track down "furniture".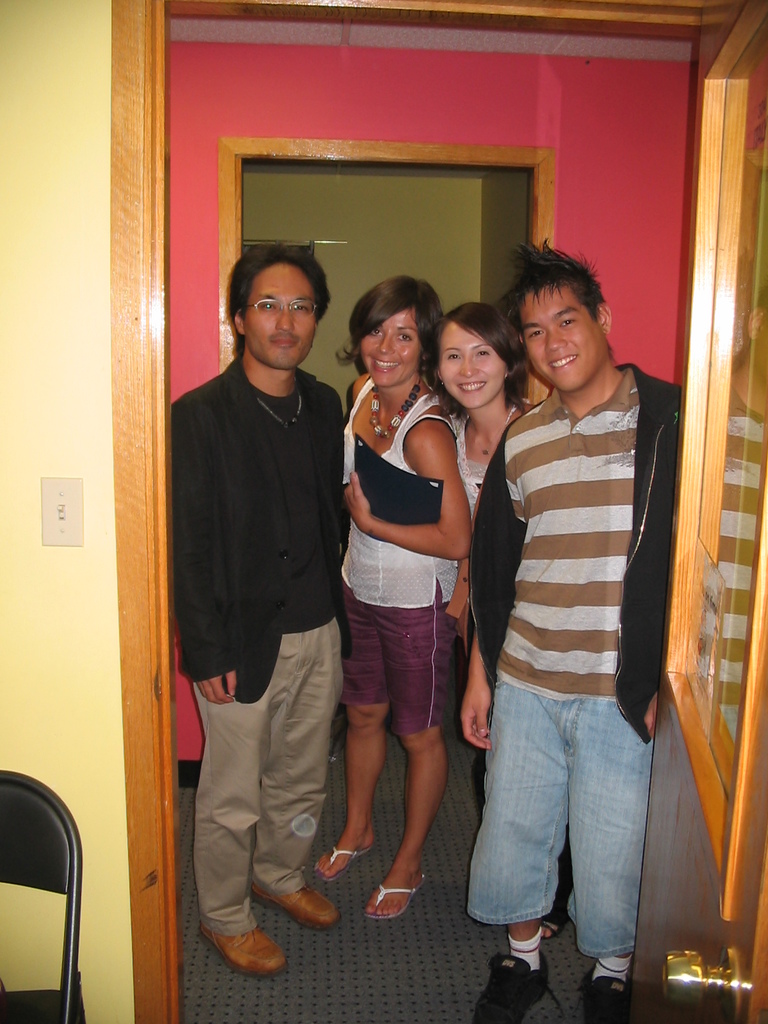
Tracked to box(0, 765, 86, 1023).
